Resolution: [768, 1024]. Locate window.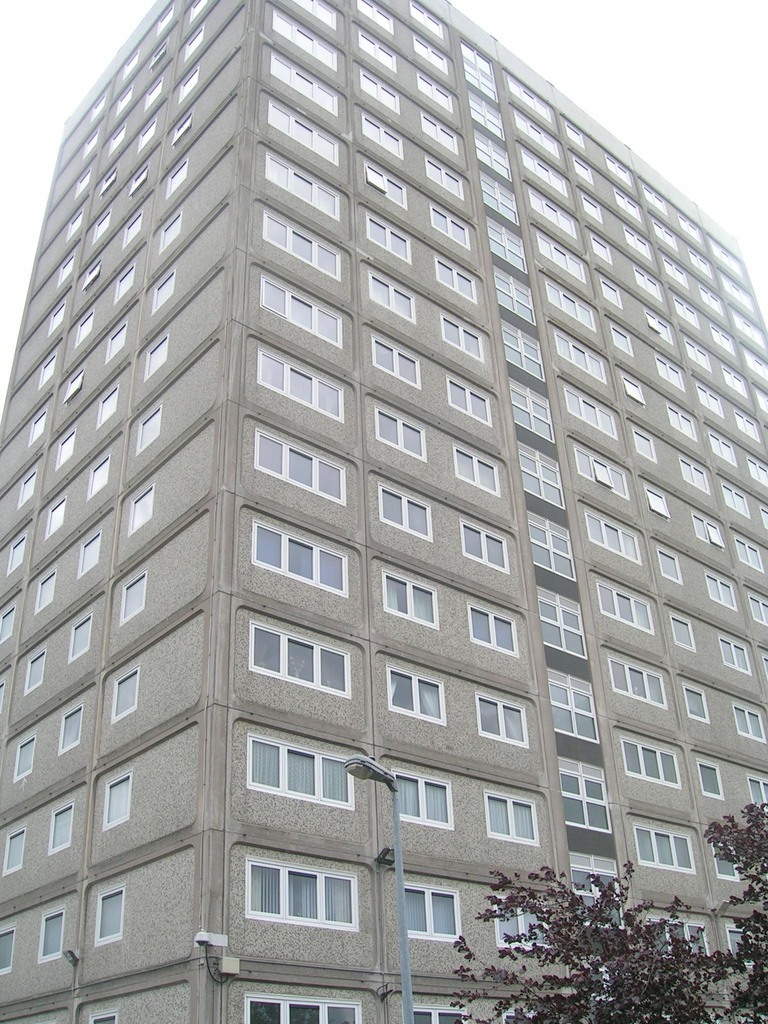
x1=106, y1=127, x2=125, y2=149.
